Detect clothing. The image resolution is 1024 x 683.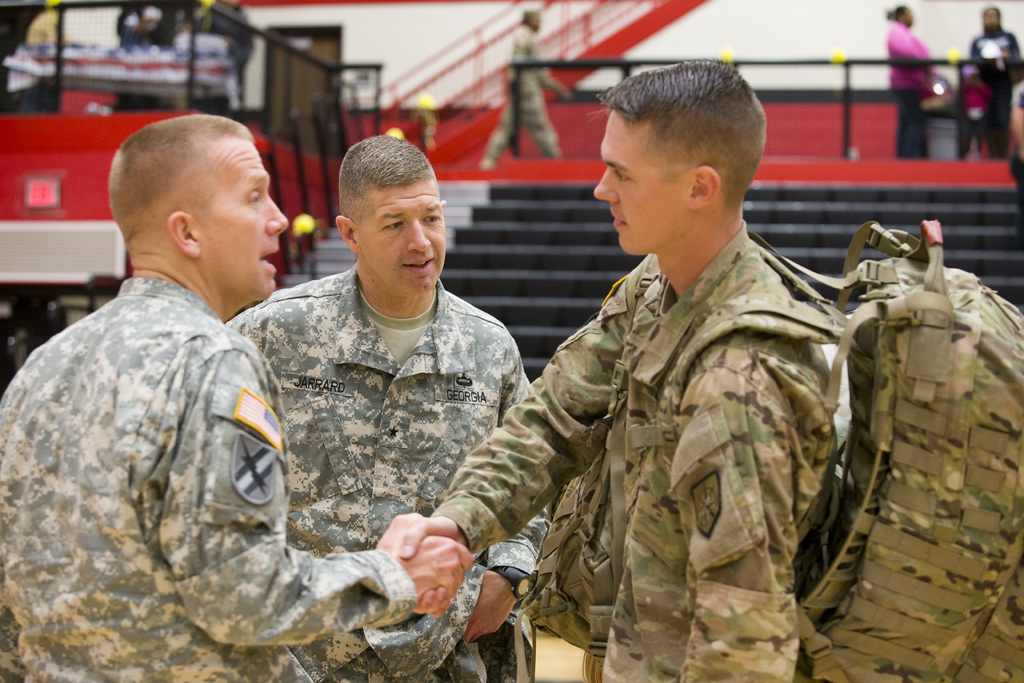
detection(4, 194, 355, 663).
